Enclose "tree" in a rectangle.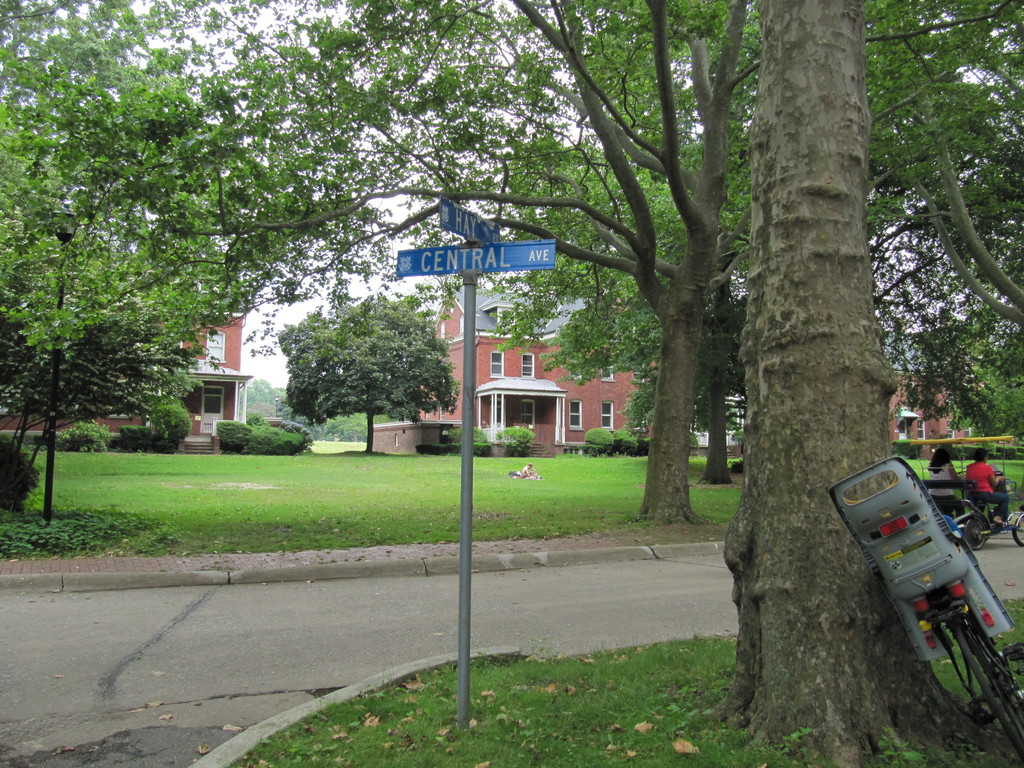
272, 288, 463, 459.
